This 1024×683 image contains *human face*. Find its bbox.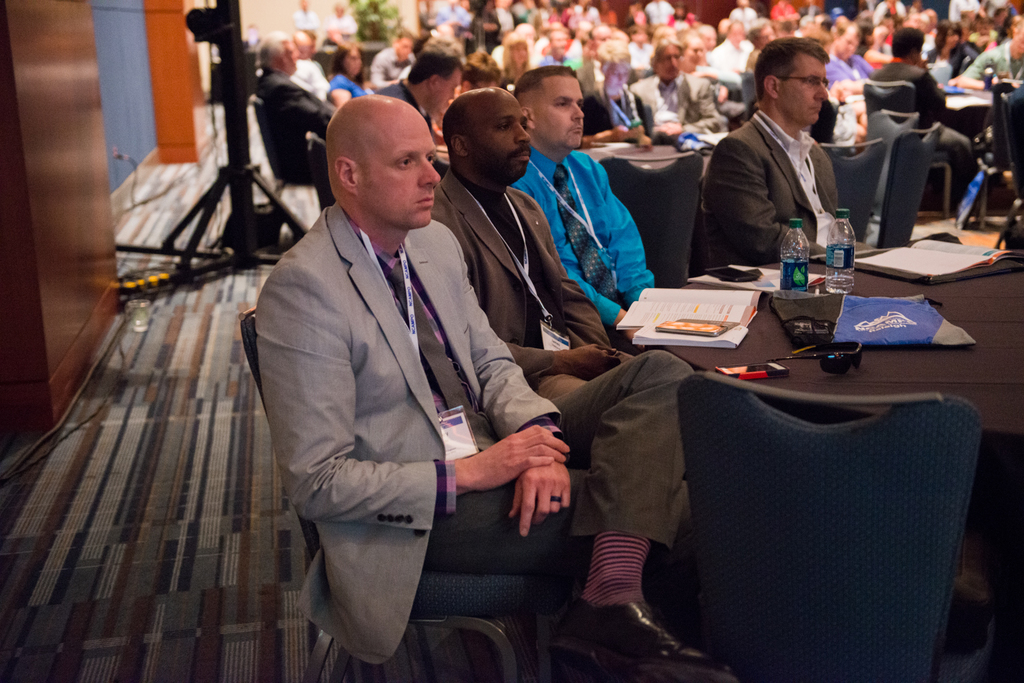
[left=422, top=68, right=460, bottom=105].
